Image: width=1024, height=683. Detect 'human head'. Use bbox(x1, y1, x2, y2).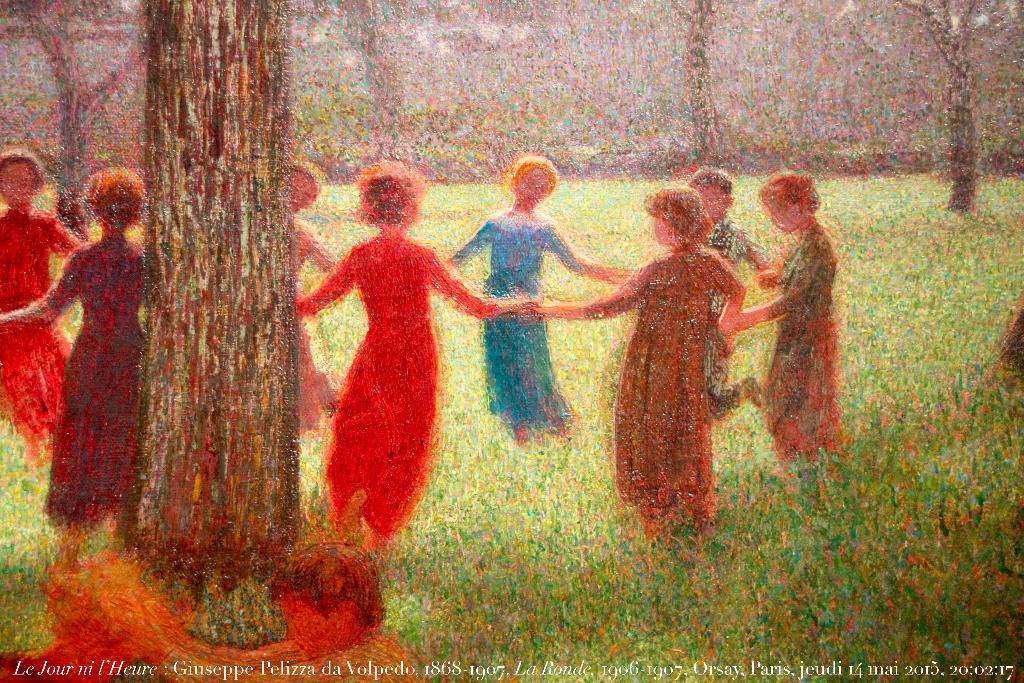
bbox(74, 162, 148, 224).
